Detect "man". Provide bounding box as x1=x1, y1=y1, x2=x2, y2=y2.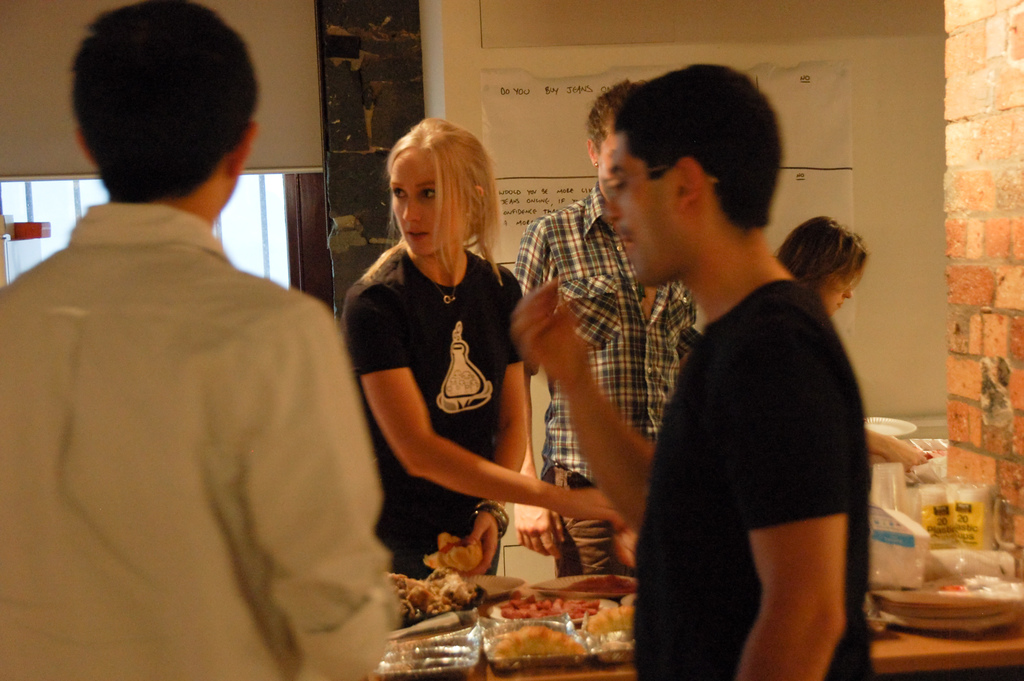
x1=2, y1=0, x2=403, y2=680.
